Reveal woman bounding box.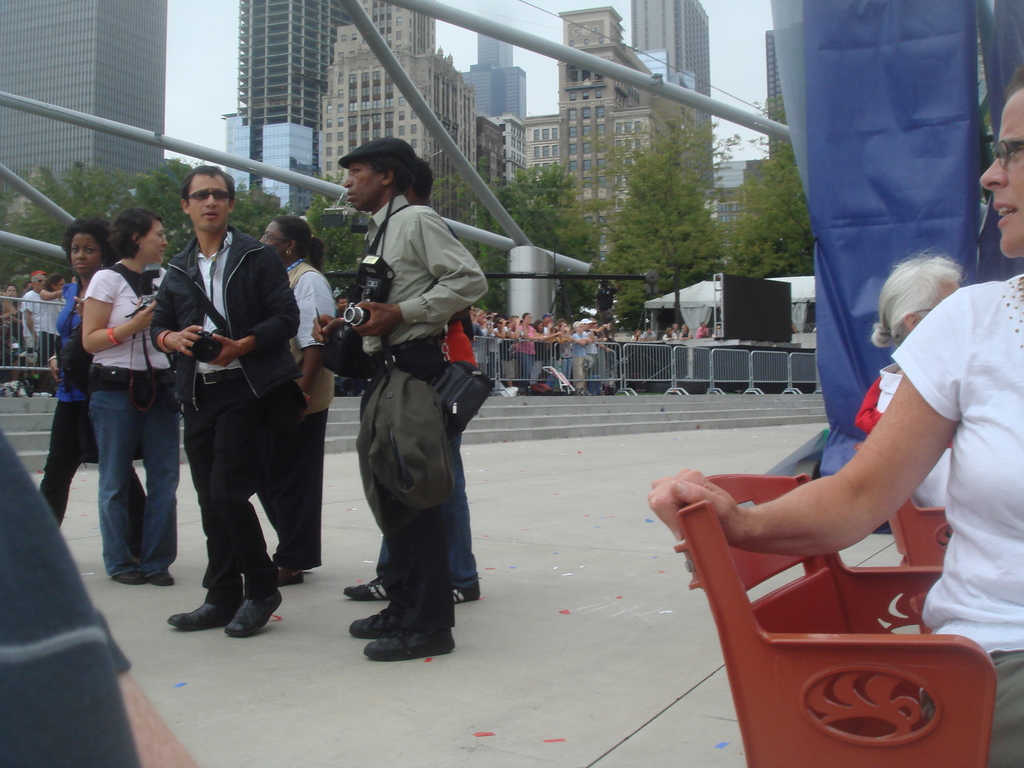
Revealed: select_region(260, 216, 345, 587).
